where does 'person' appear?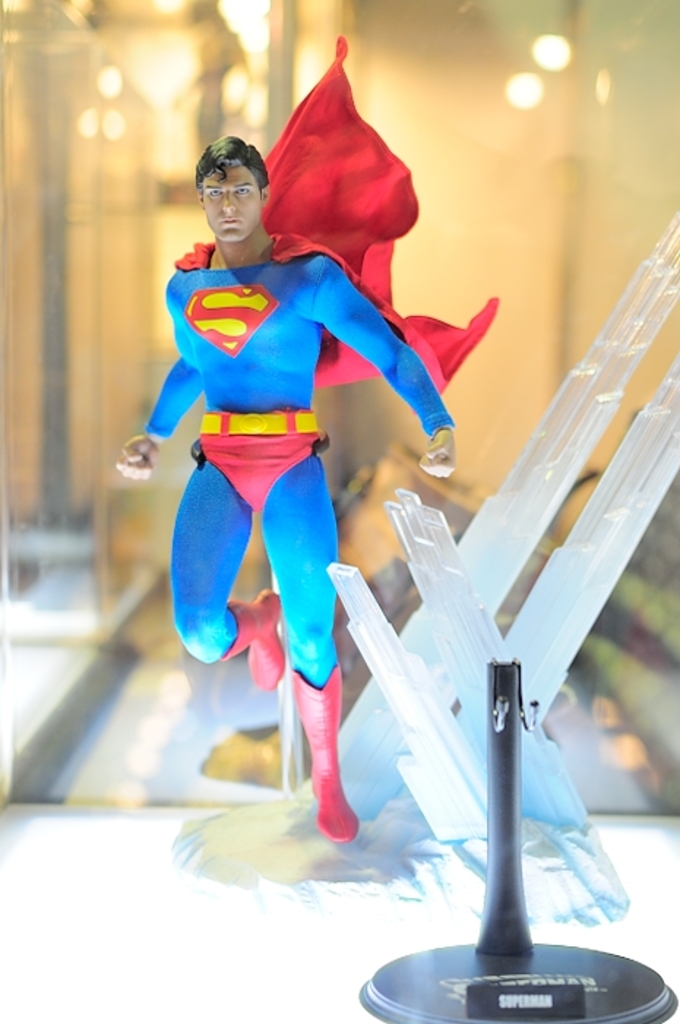
Appears at (111,135,456,843).
